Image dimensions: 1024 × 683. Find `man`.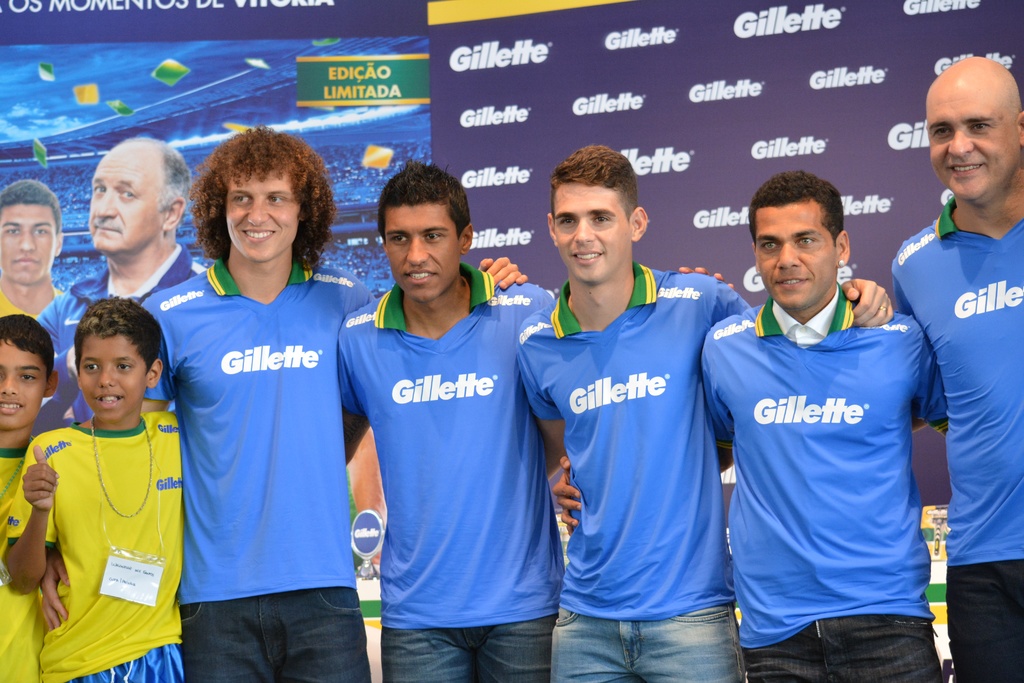
{"left": 516, "top": 143, "right": 894, "bottom": 682}.
